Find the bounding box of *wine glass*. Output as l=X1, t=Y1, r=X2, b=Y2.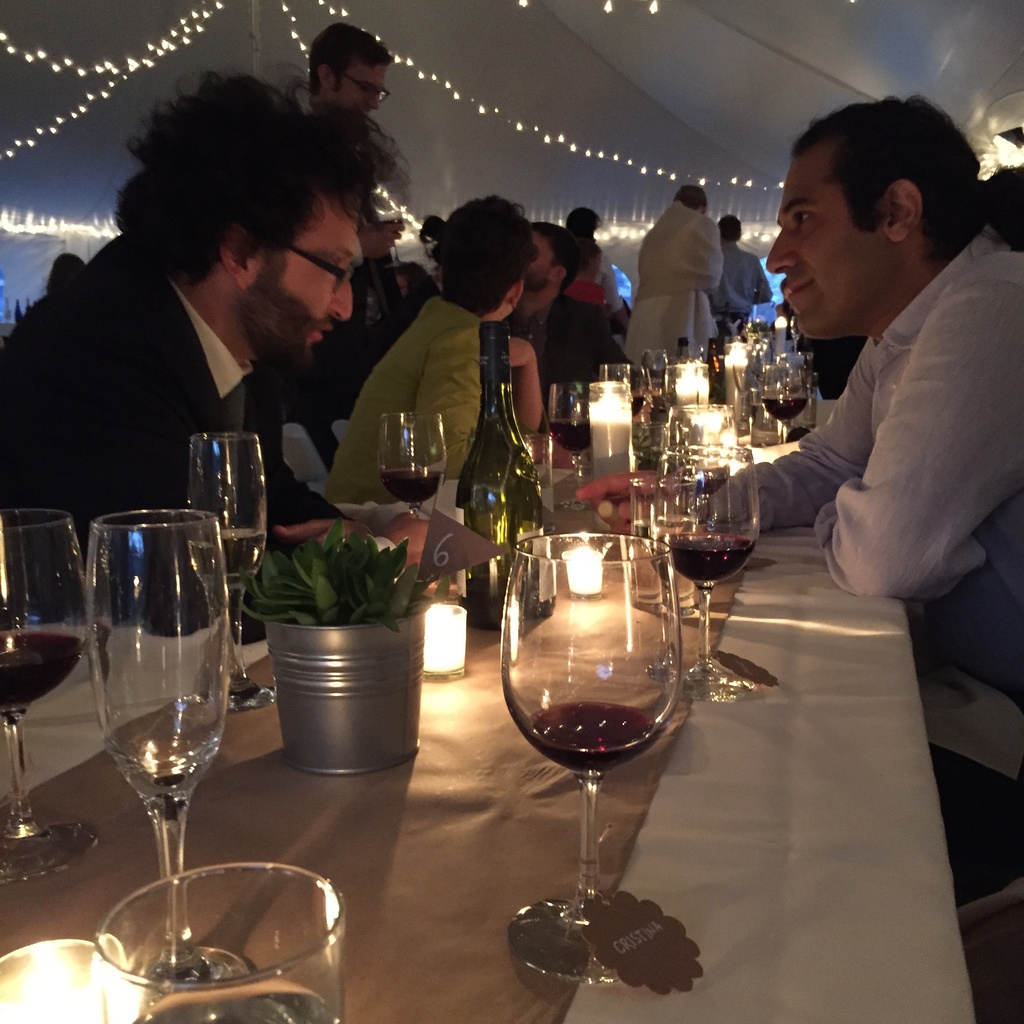
l=502, t=529, r=684, b=986.
